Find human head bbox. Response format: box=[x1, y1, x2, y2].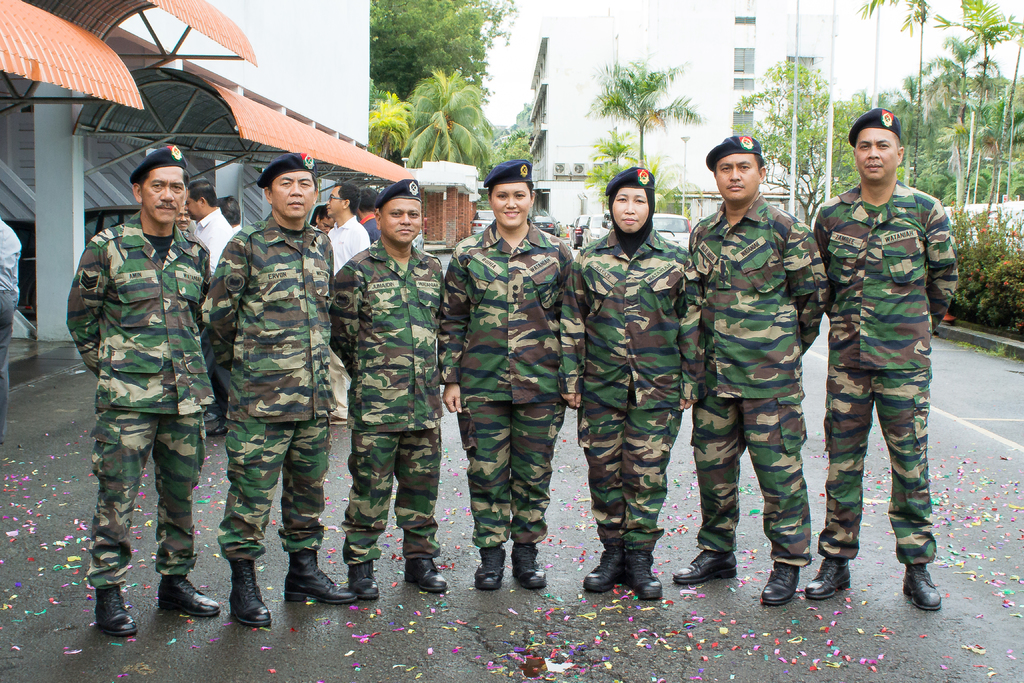
box=[220, 195, 244, 227].
